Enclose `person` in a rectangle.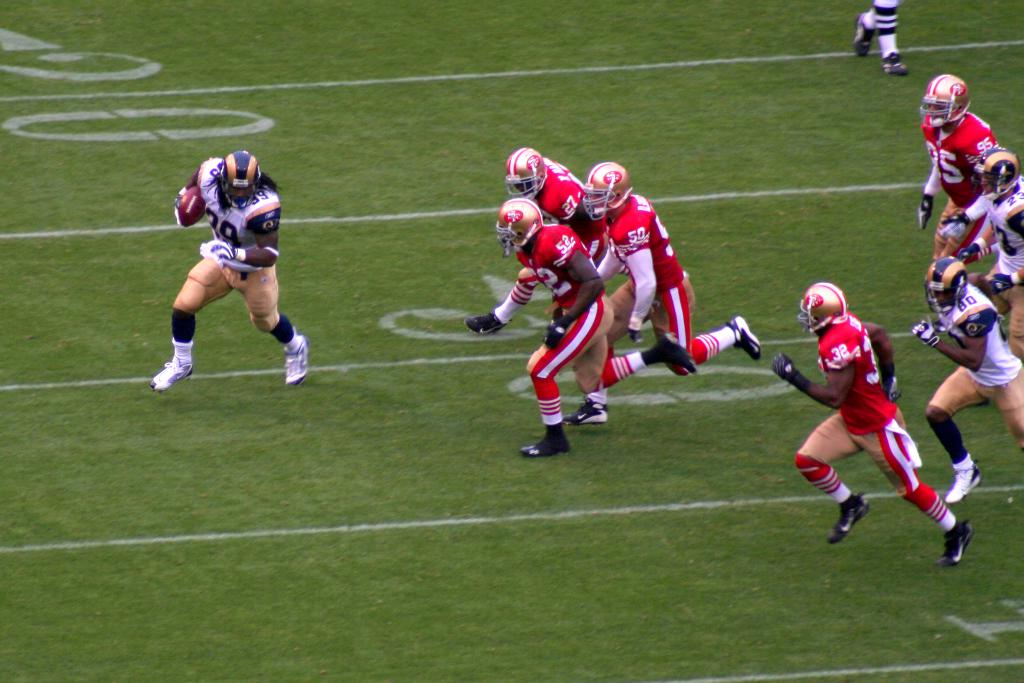
left=148, top=152, right=310, bottom=396.
